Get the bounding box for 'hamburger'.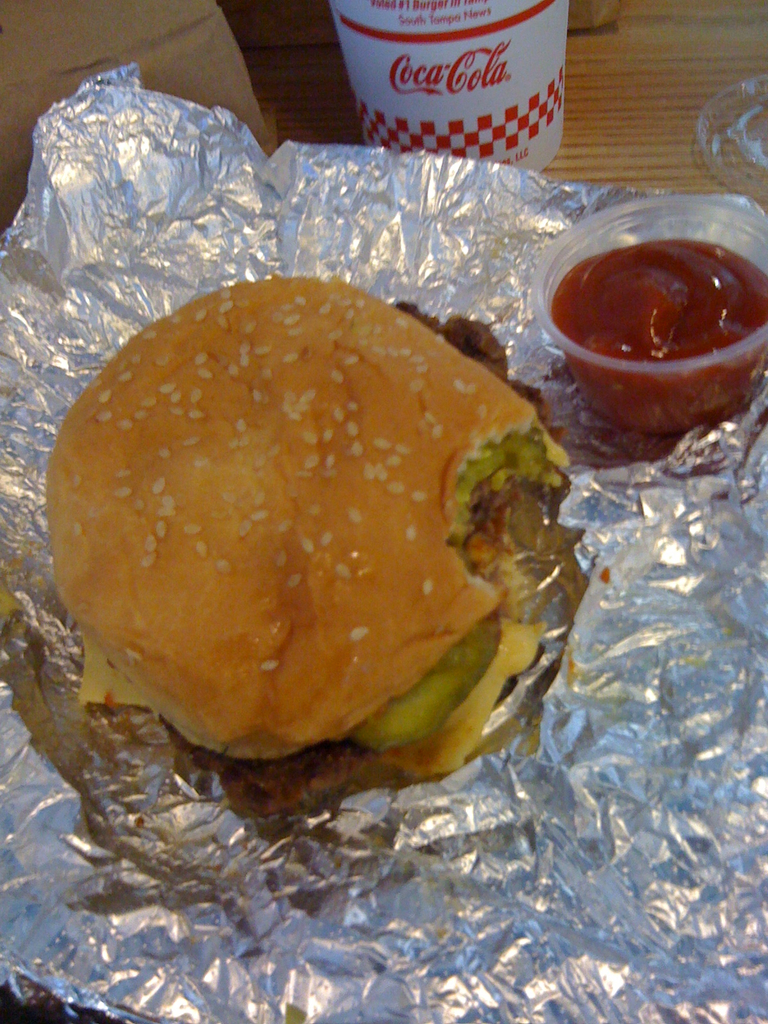
[45, 274, 573, 776].
